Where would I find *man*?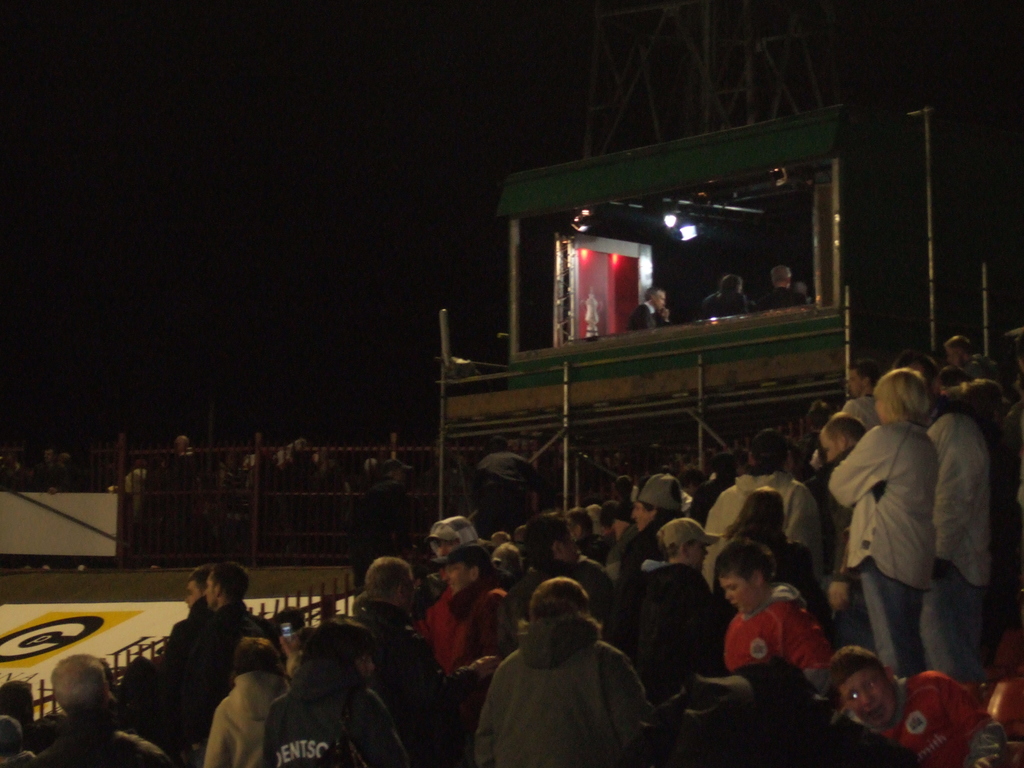
At 918:404:988:689.
